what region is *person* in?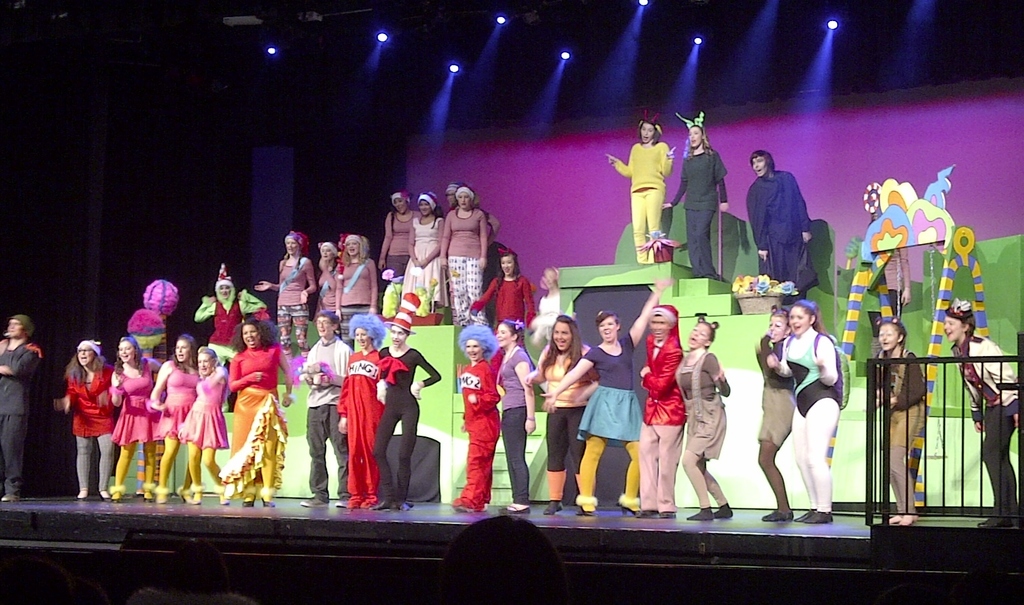
<box>603,115,673,264</box>.
